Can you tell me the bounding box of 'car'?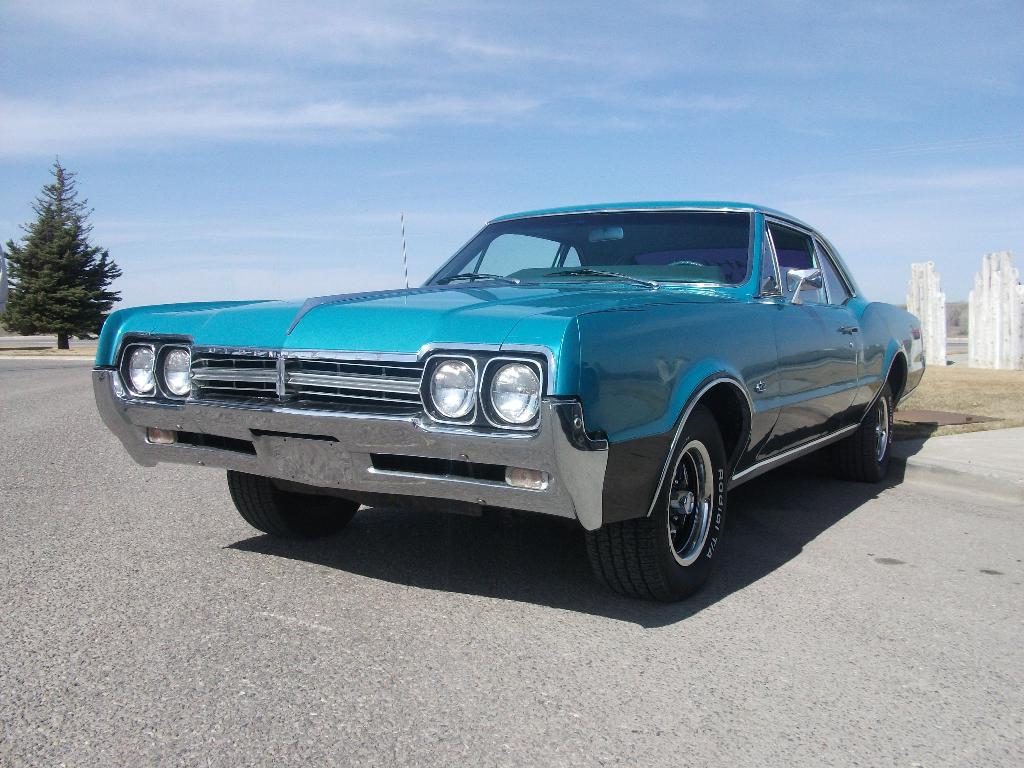
92/195/929/592.
